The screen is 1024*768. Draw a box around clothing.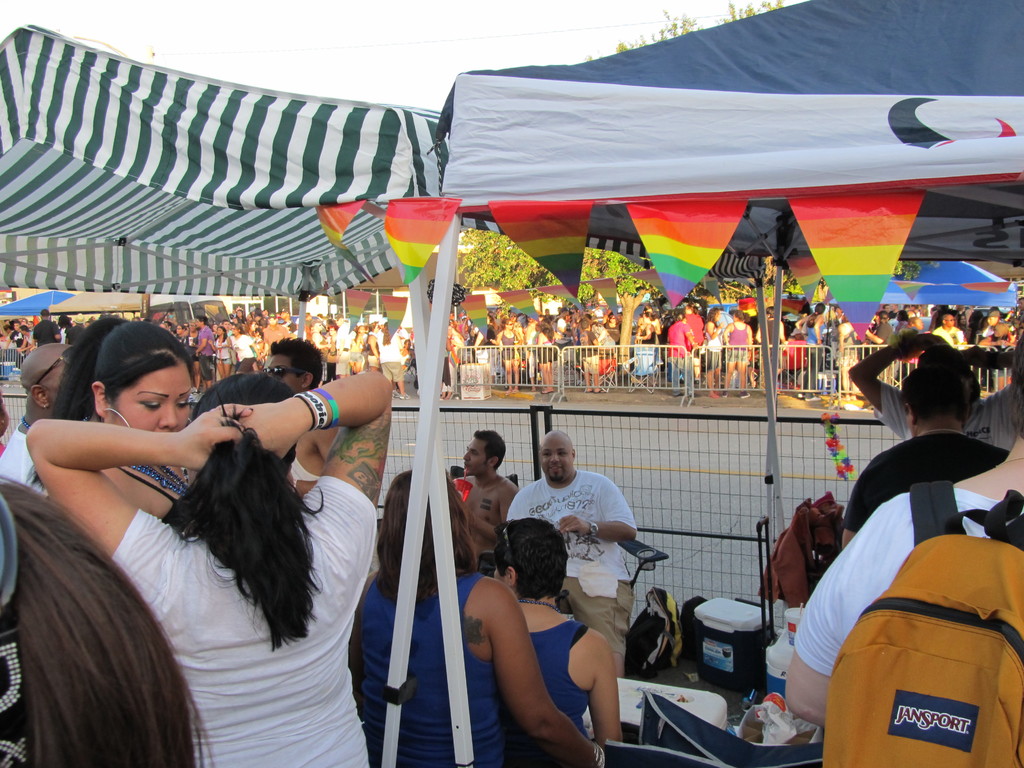
Rect(841, 431, 1014, 532).
